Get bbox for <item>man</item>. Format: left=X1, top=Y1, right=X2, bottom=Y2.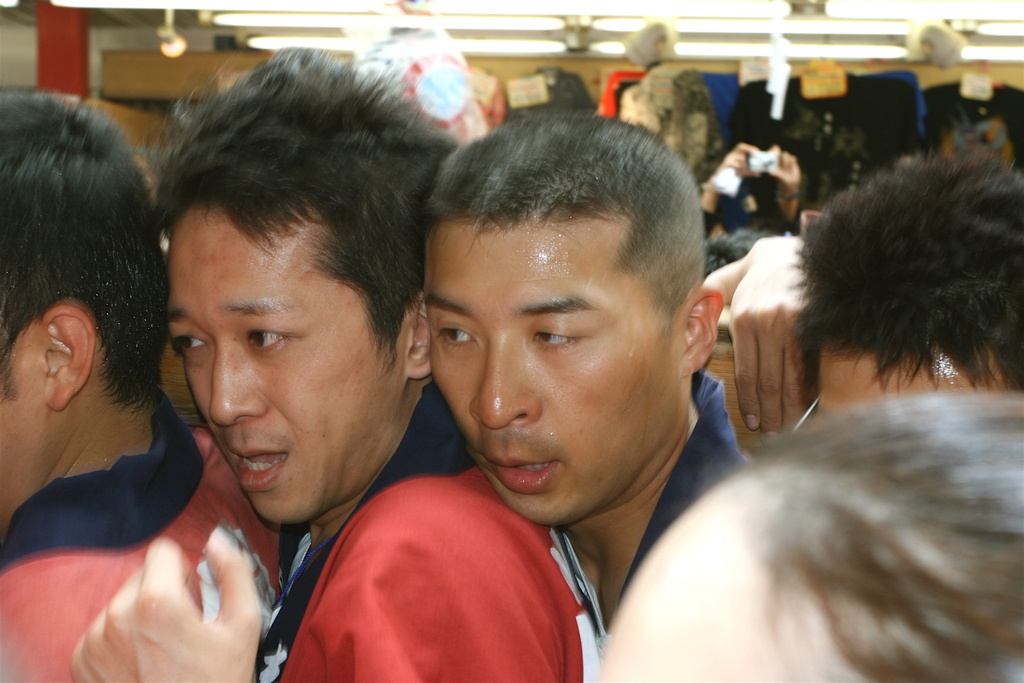
left=0, top=250, right=290, bottom=679.
